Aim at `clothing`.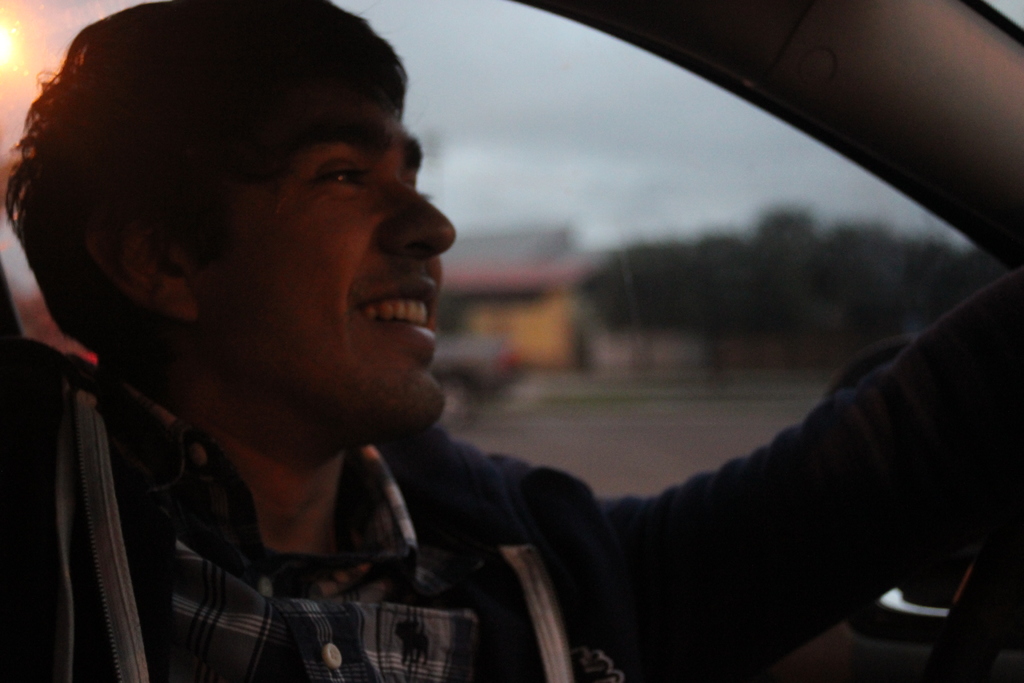
Aimed at (0,252,1023,682).
